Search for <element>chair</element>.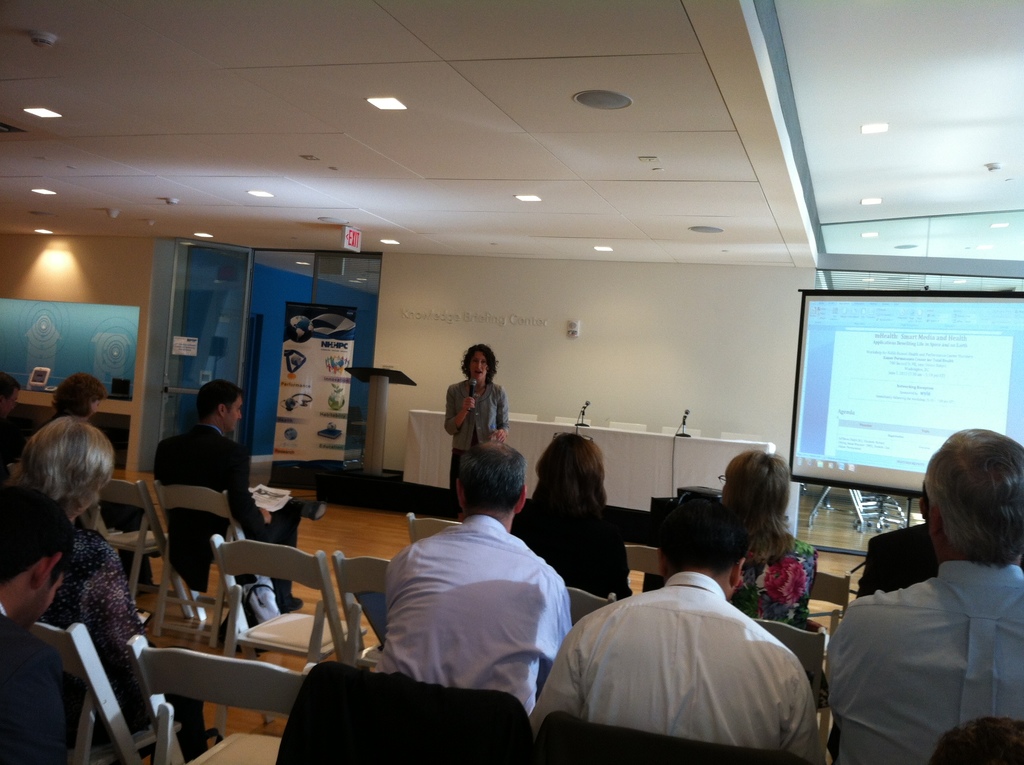
Found at detection(77, 473, 193, 622).
